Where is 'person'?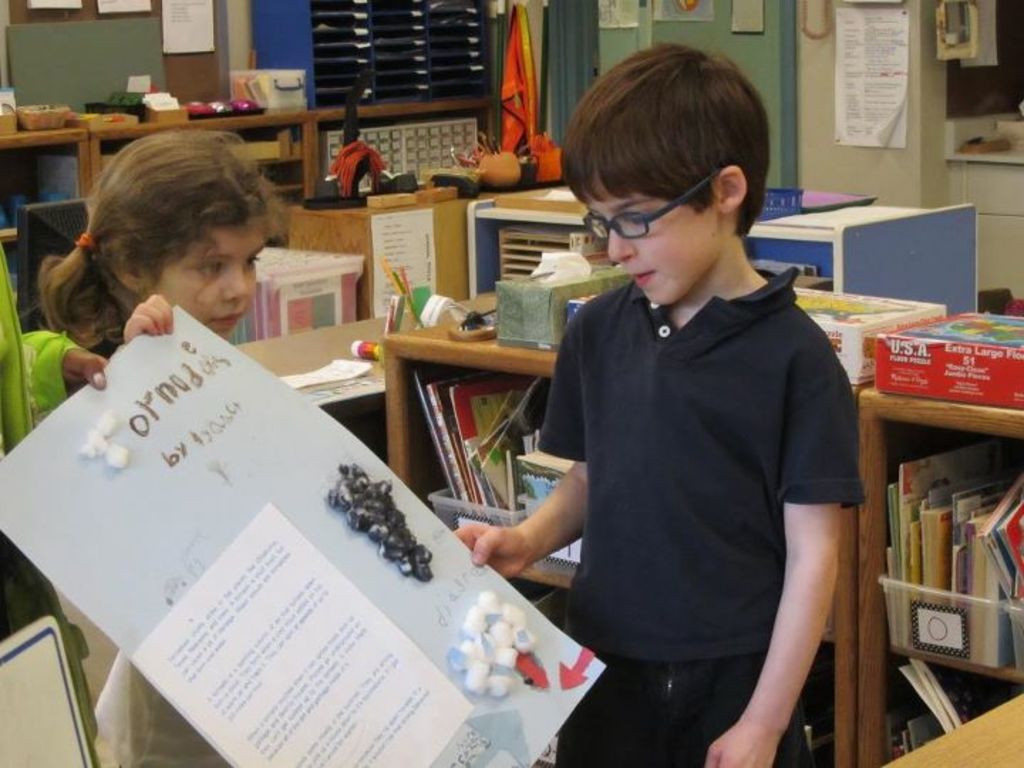
447,41,863,767.
